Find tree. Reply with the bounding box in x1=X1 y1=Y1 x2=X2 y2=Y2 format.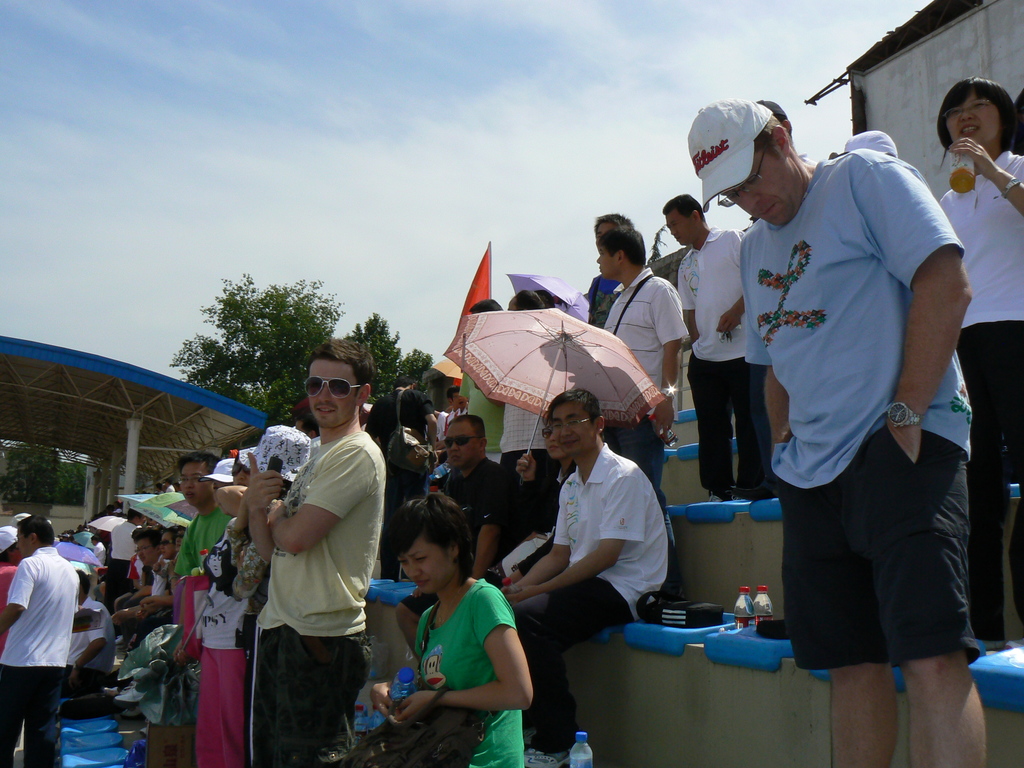
x1=169 y1=276 x2=371 y2=410.
